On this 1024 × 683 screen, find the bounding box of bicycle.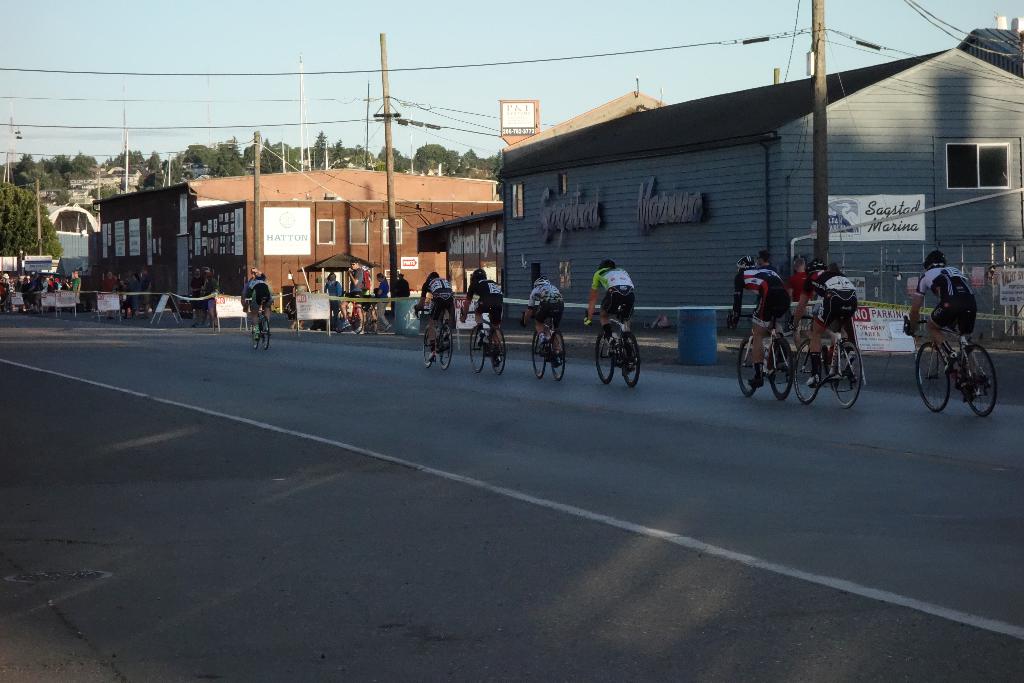
Bounding box: <bbox>60, 286, 97, 318</bbox>.
